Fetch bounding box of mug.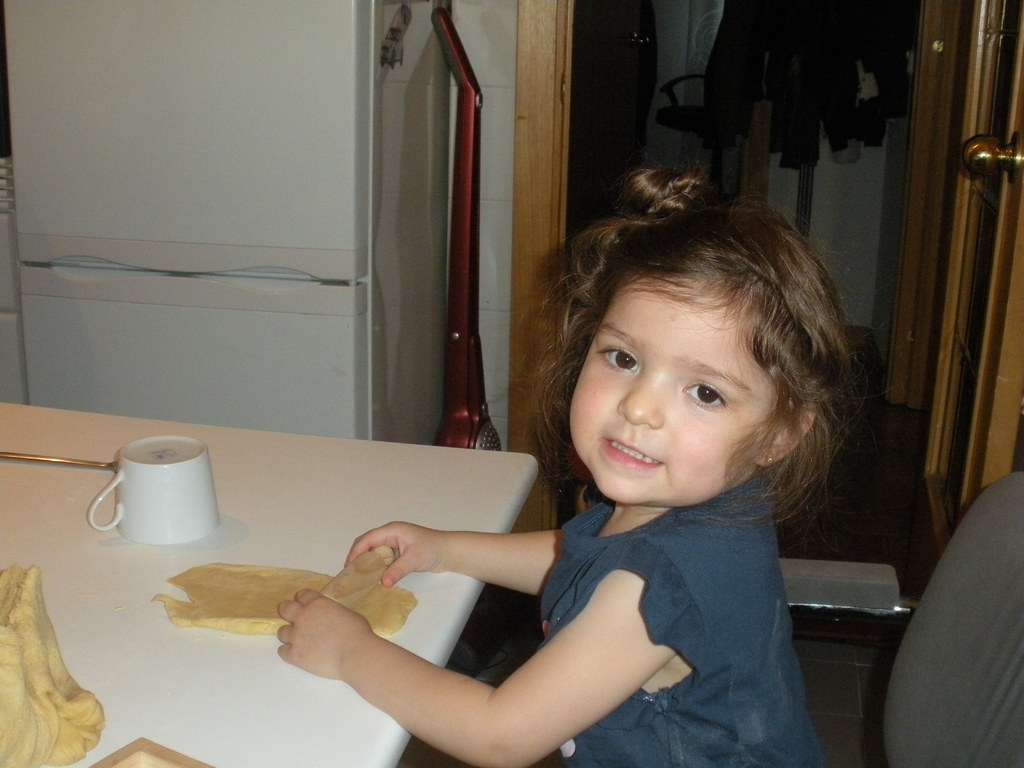
Bbox: select_region(86, 435, 218, 543).
